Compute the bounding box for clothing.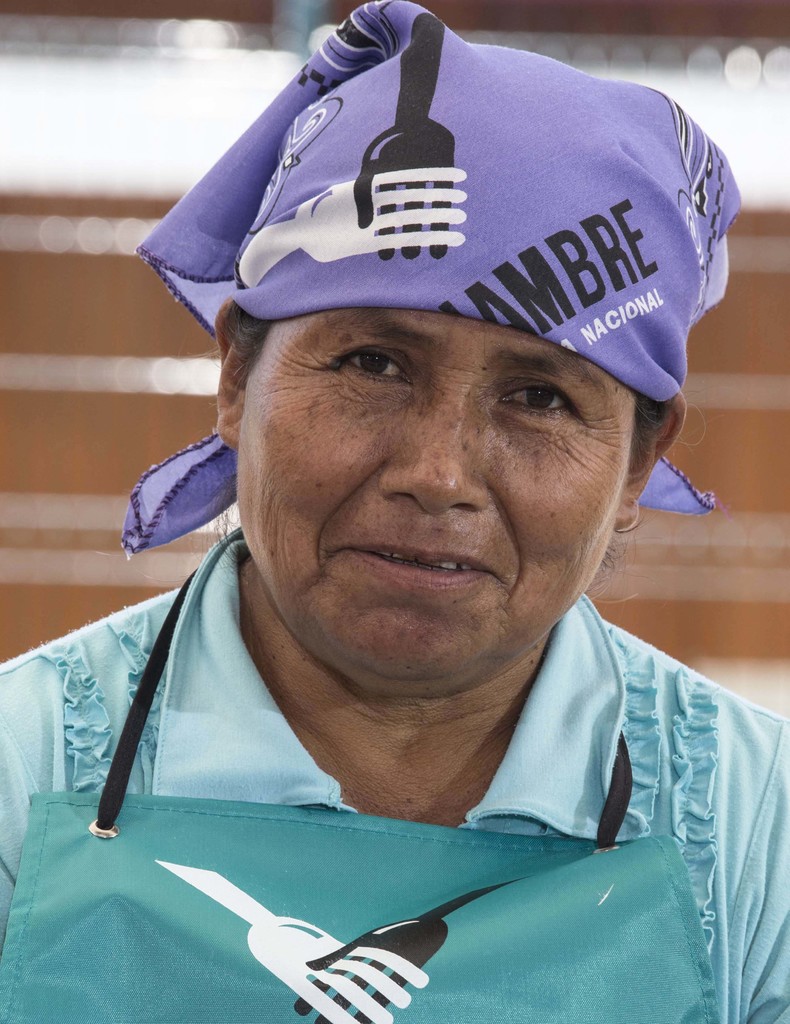
6/597/784/983.
